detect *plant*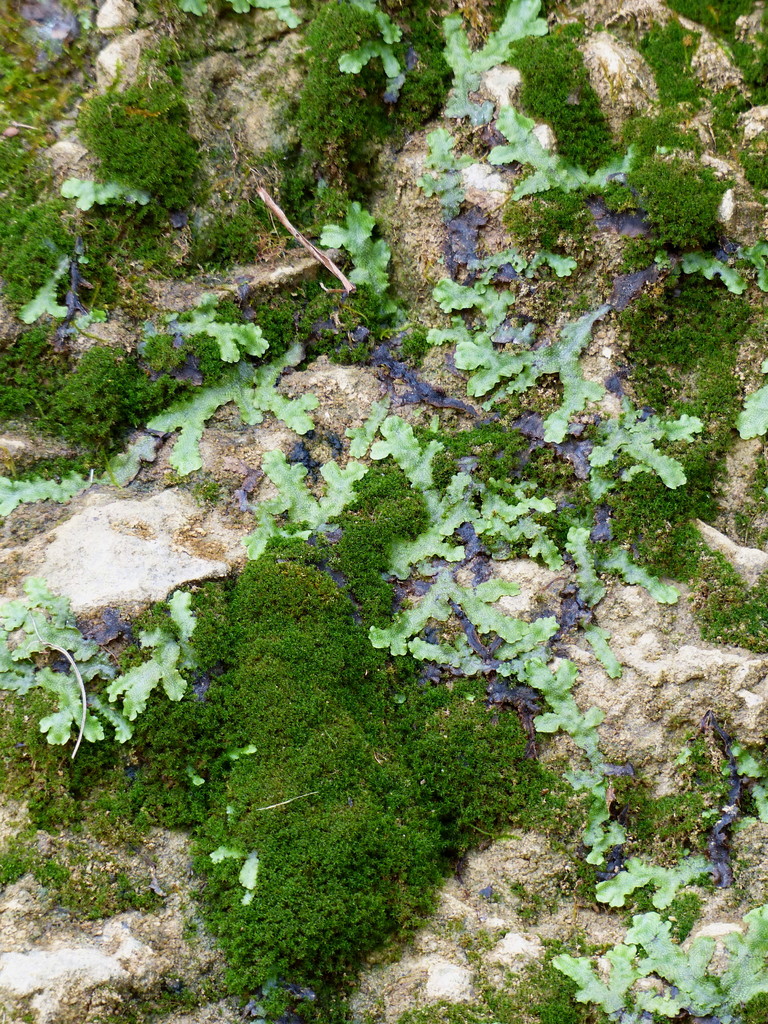
box(90, 588, 196, 714)
